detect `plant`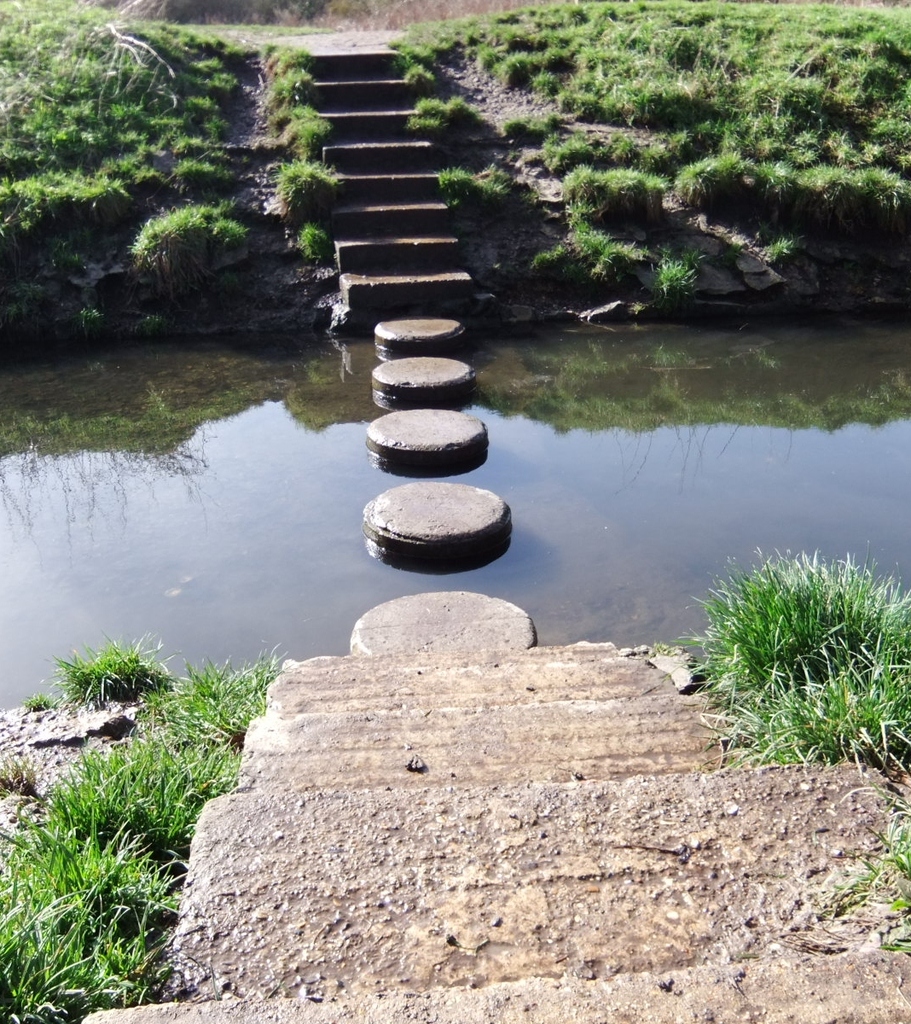
275,112,334,163
